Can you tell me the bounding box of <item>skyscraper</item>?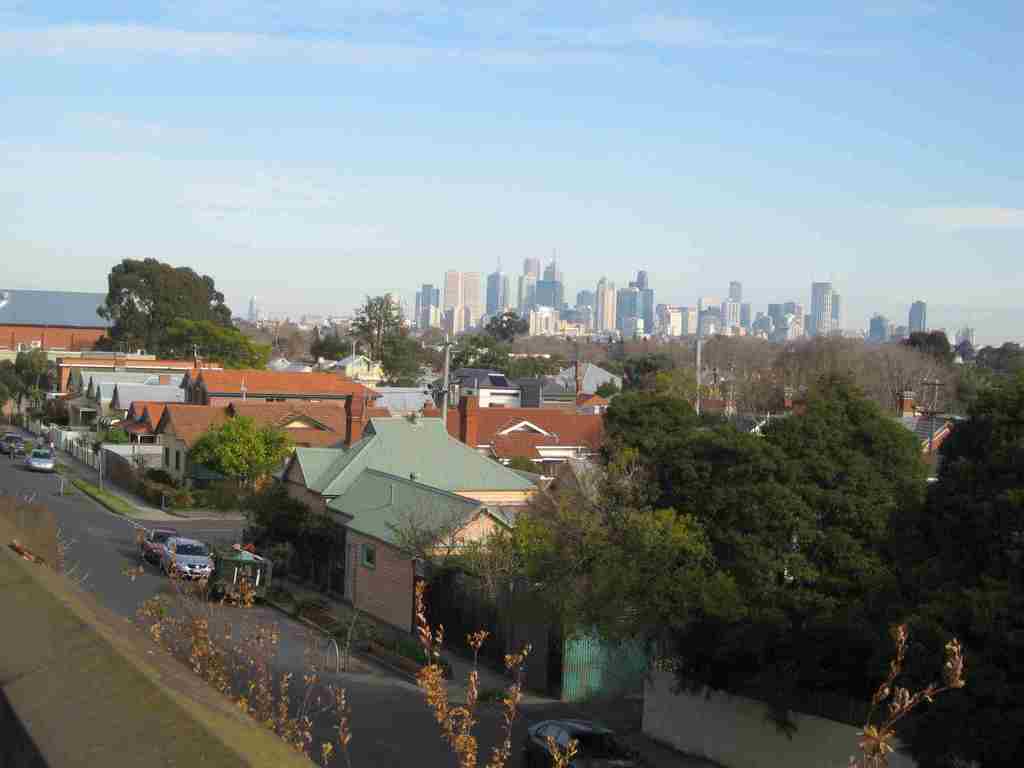
box(906, 298, 931, 337).
